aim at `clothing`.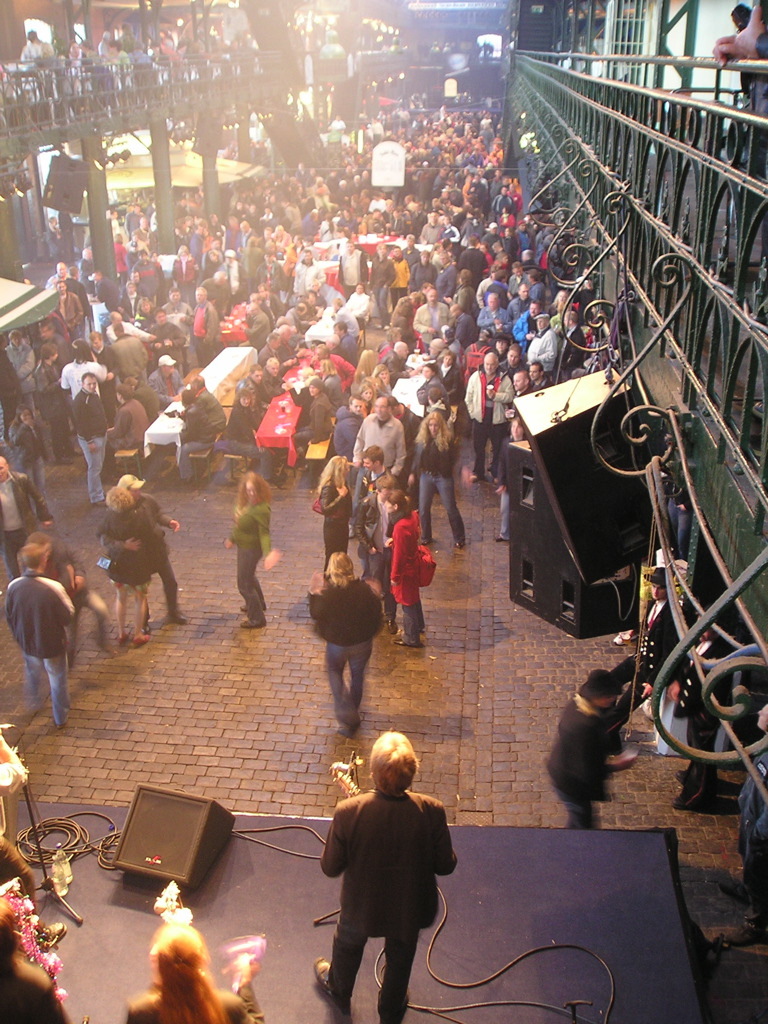
Aimed at (x1=5, y1=572, x2=81, y2=721).
